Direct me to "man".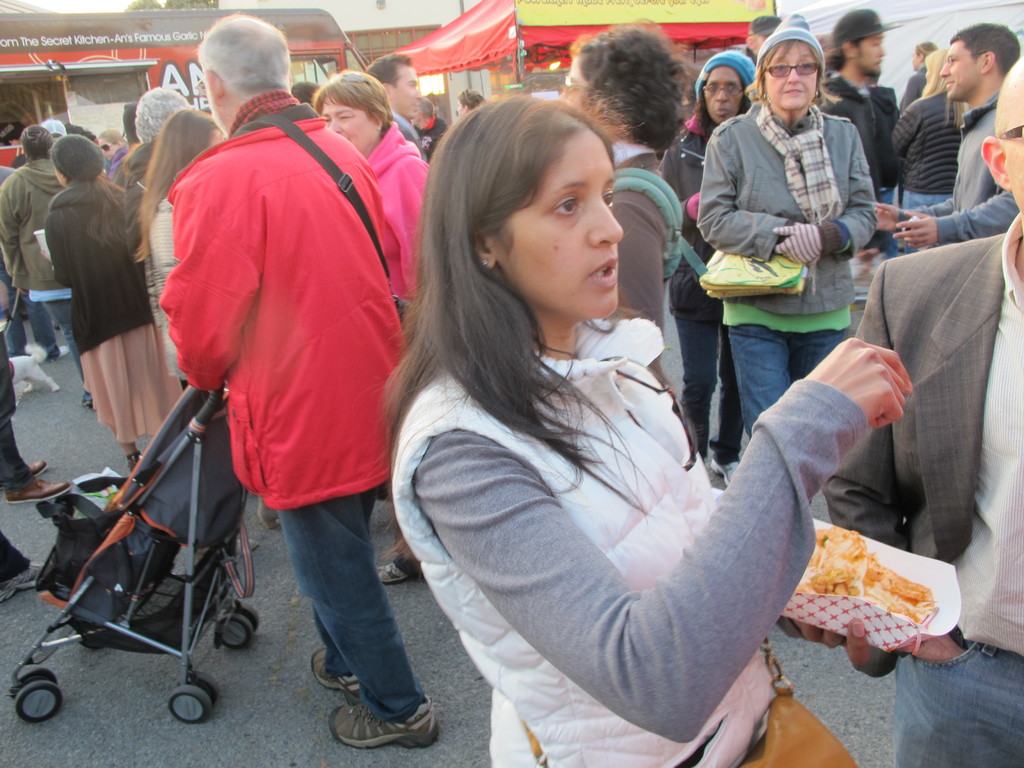
Direction: <bbox>408, 100, 451, 159</bbox>.
